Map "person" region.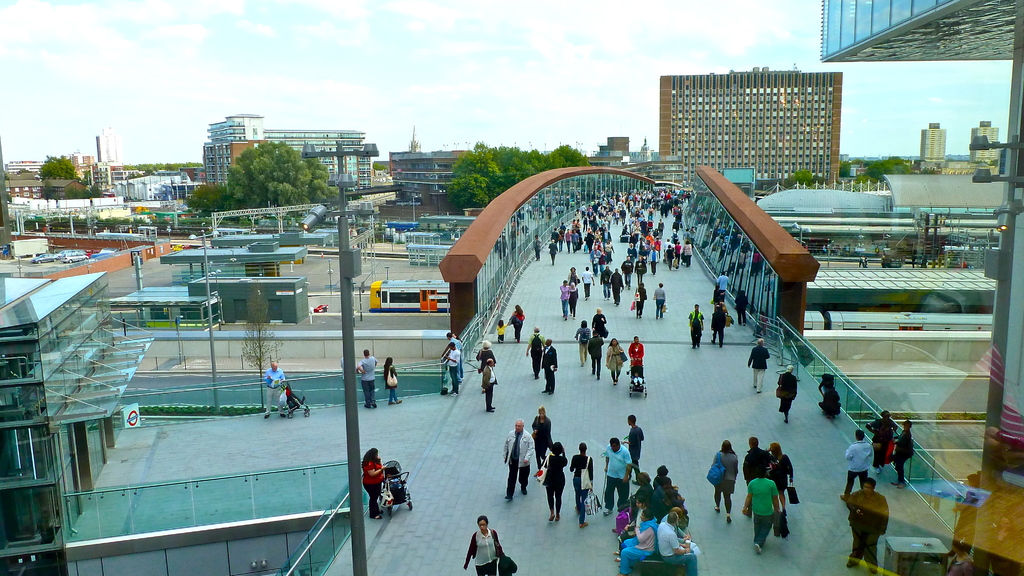
Mapped to [x1=628, y1=334, x2=644, y2=365].
